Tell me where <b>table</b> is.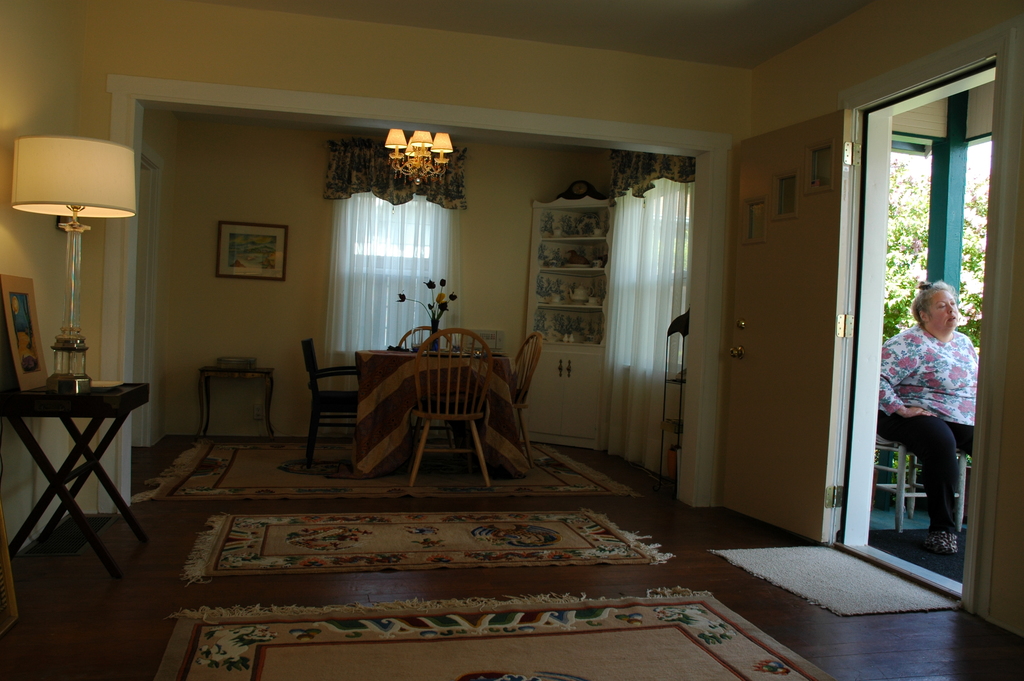
<b>table</b> is at [left=344, top=352, right=534, bottom=477].
